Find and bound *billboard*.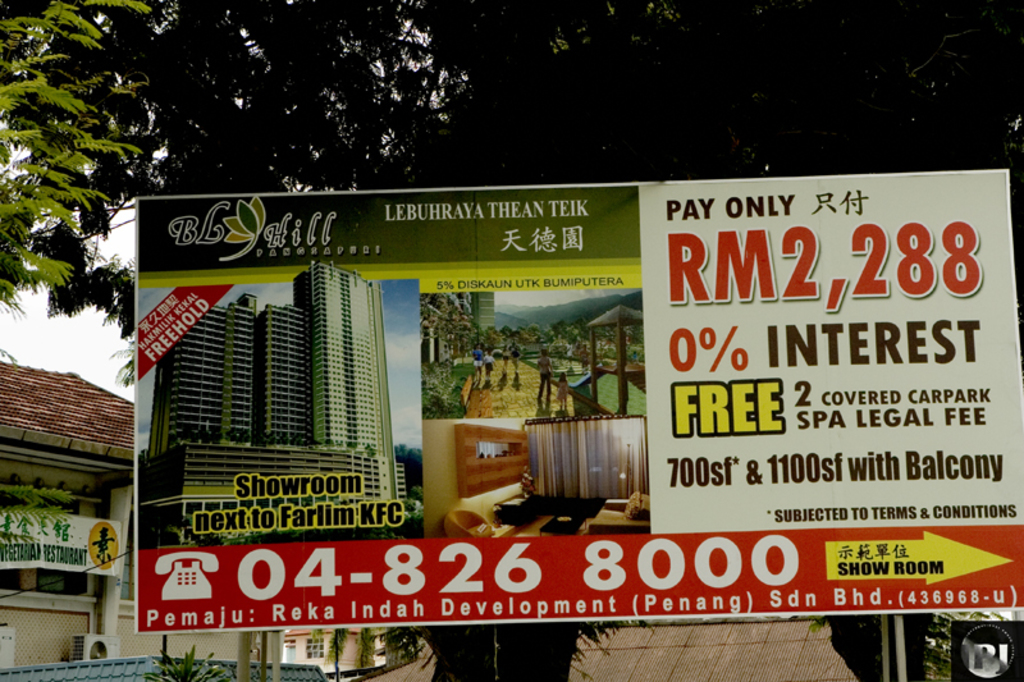
Bound: [0, 507, 119, 576].
